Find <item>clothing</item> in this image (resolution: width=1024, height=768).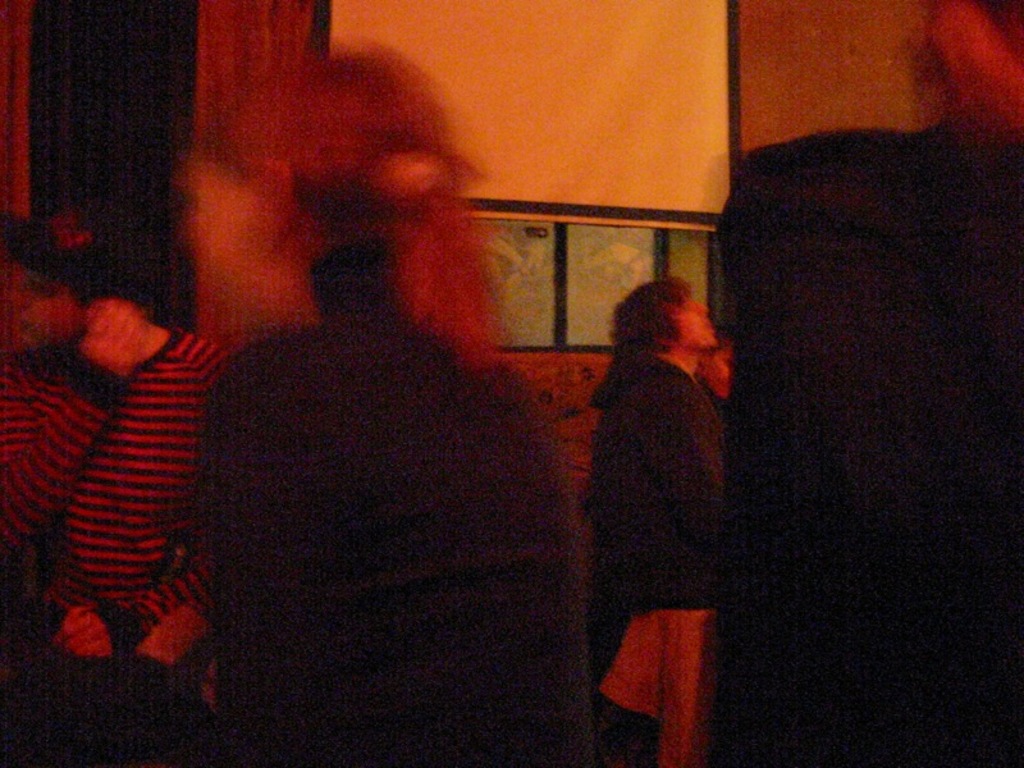
{"x1": 728, "y1": 123, "x2": 1023, "y2": 767}.
